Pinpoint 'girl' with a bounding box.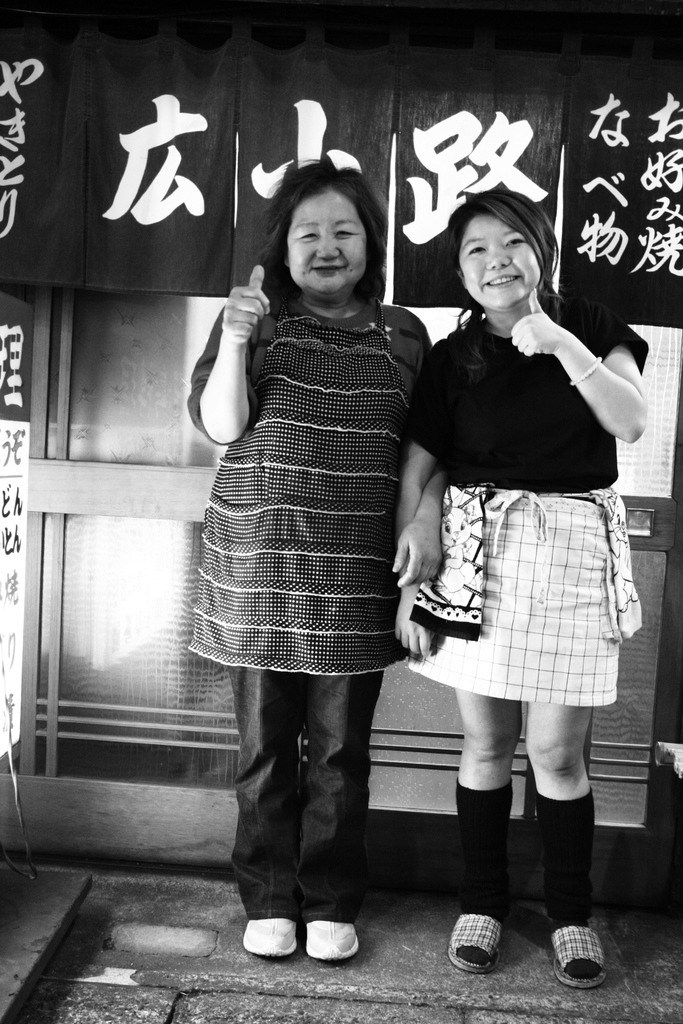
box=[391, 192, 647, 988].
